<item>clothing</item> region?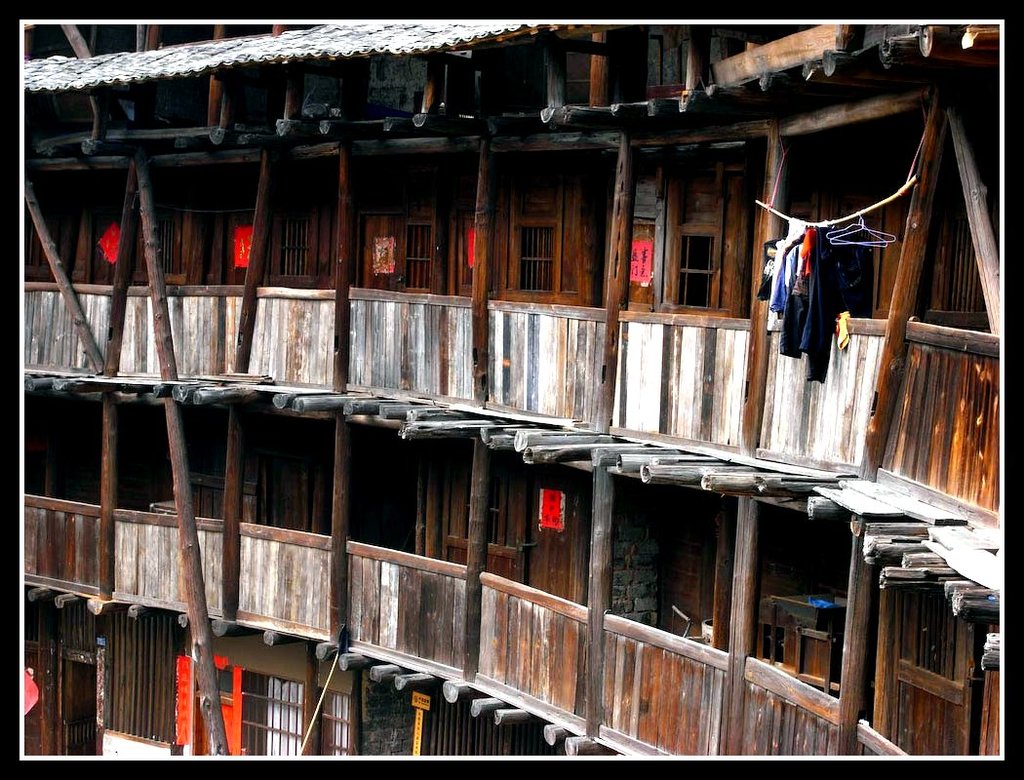
rect(758, 219, 843, 370)
